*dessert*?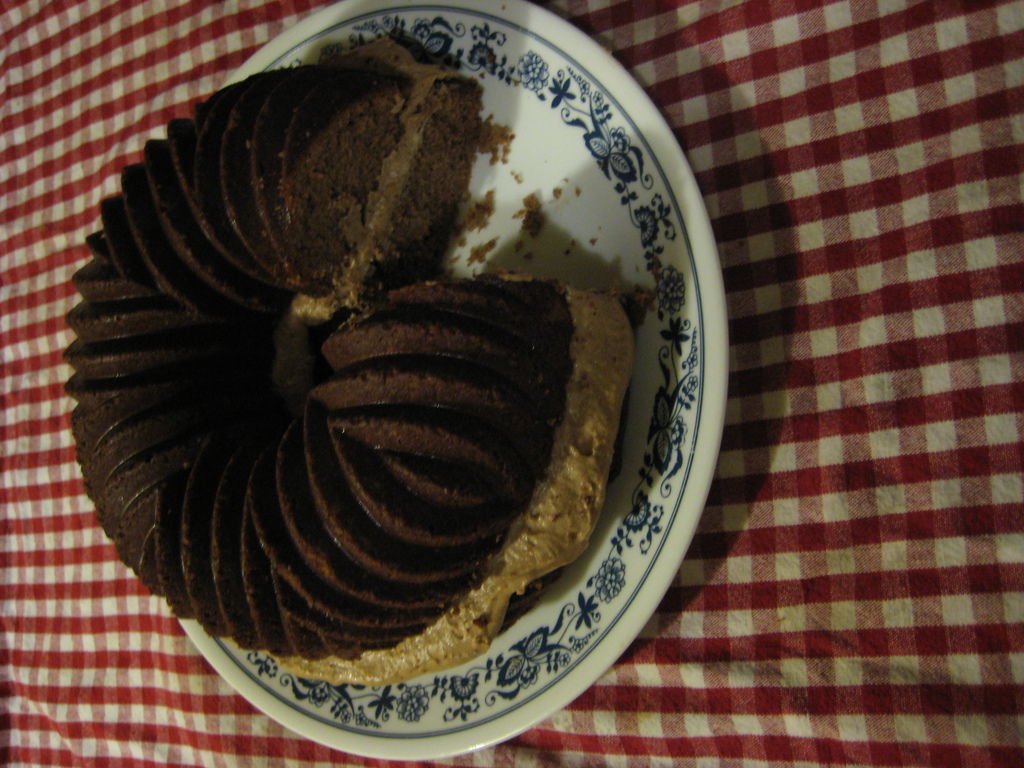
[x1=50, y1=86, x2=662, y2=696]
